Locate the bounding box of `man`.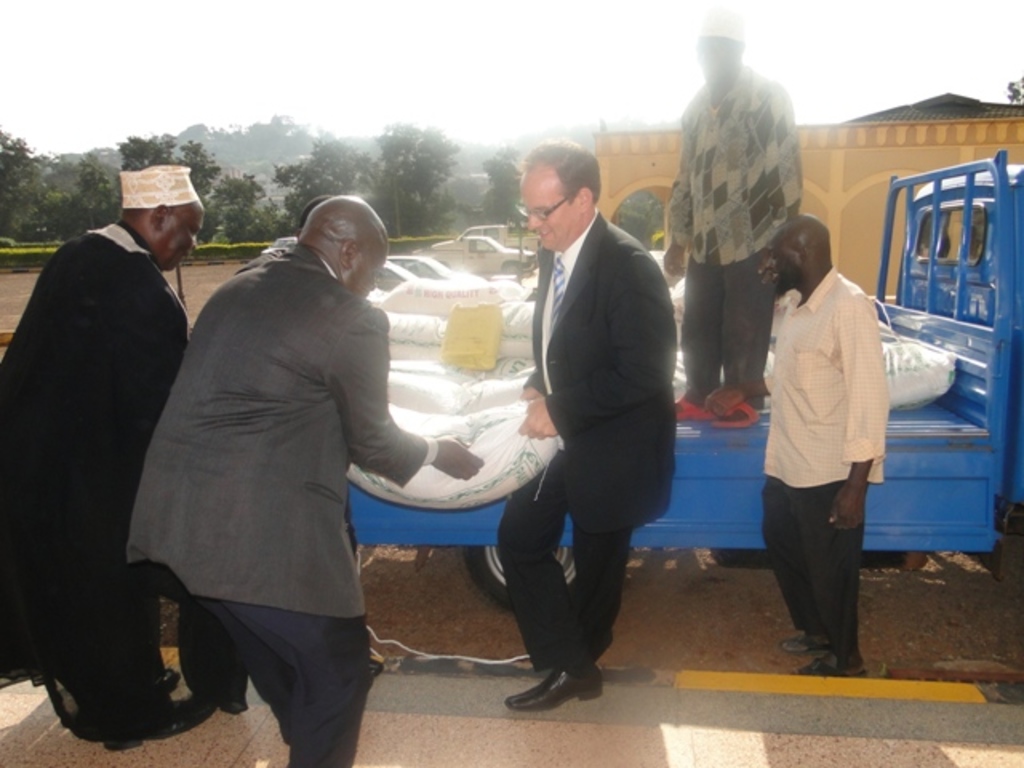
Bounding box: box=[666, 16, 800, 403].
